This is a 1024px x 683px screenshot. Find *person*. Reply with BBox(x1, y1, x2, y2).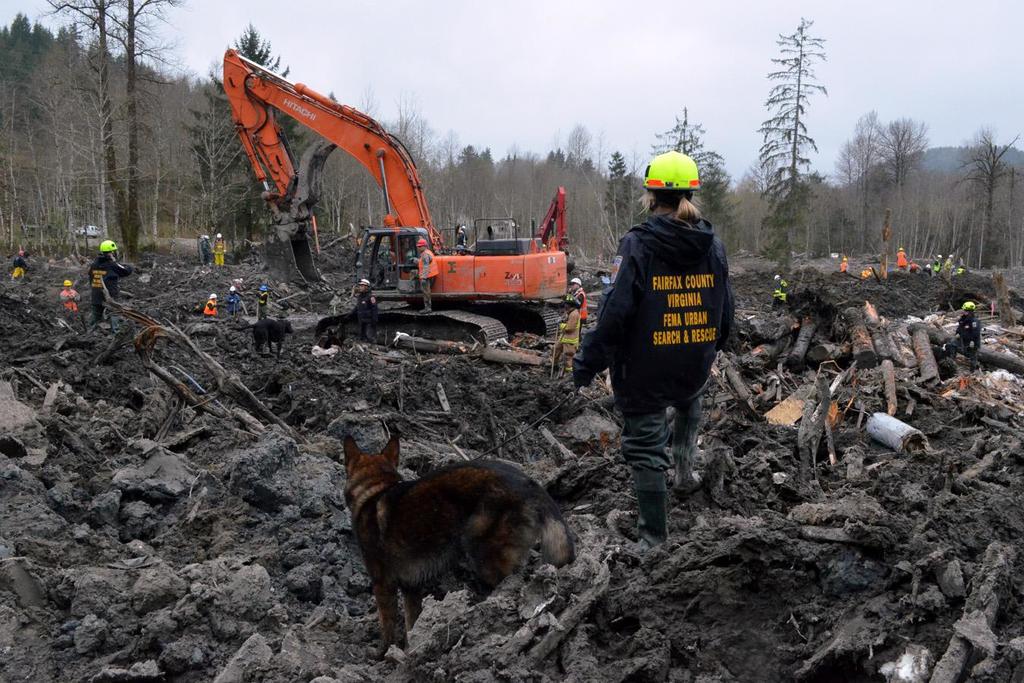
BBox(551, 300, 580, 373).
